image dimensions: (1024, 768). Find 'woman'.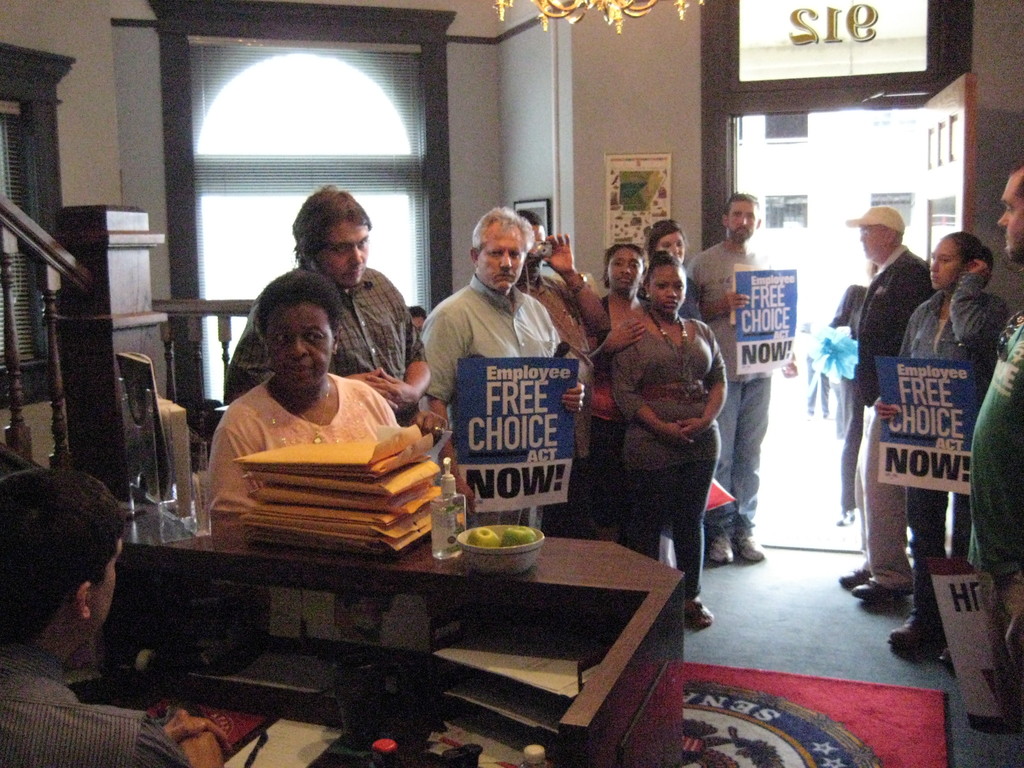
204, 265, 401, 510.
